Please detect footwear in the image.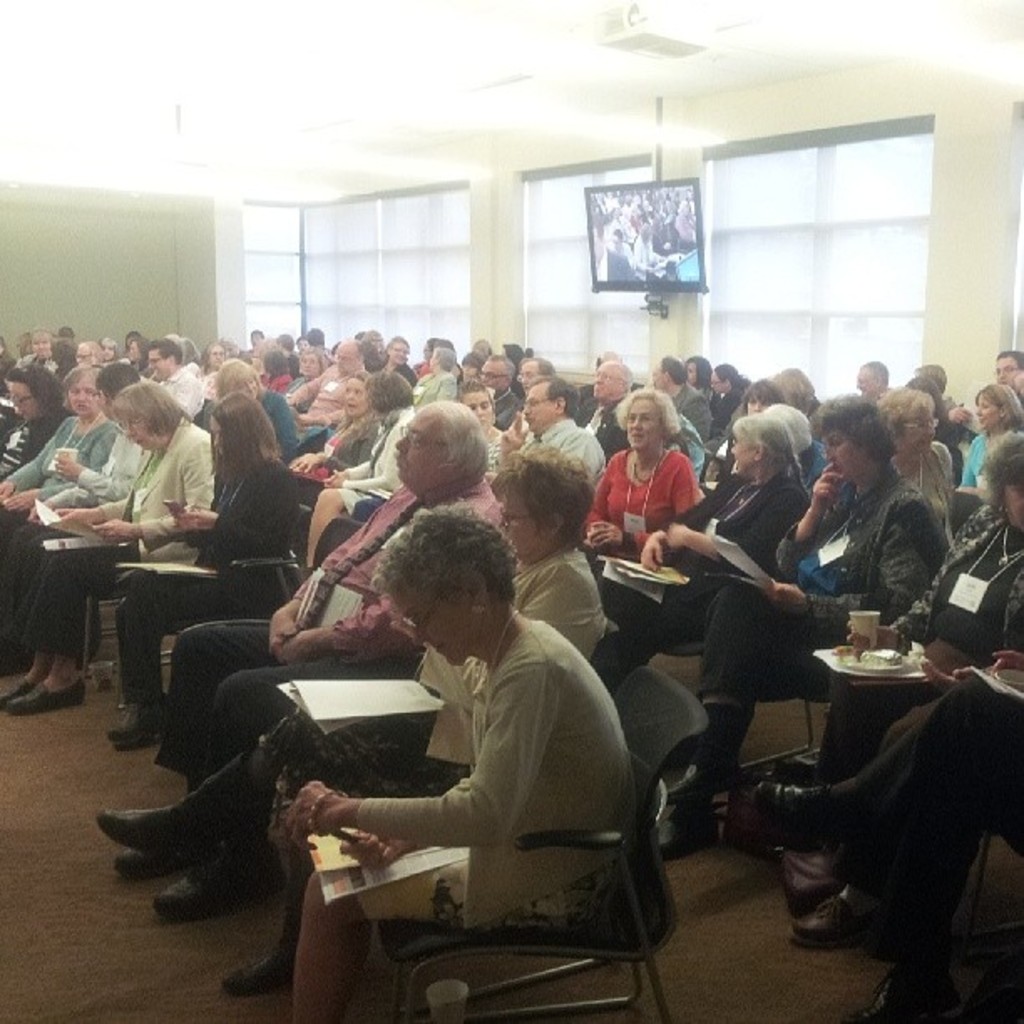
95/808/209/872.
